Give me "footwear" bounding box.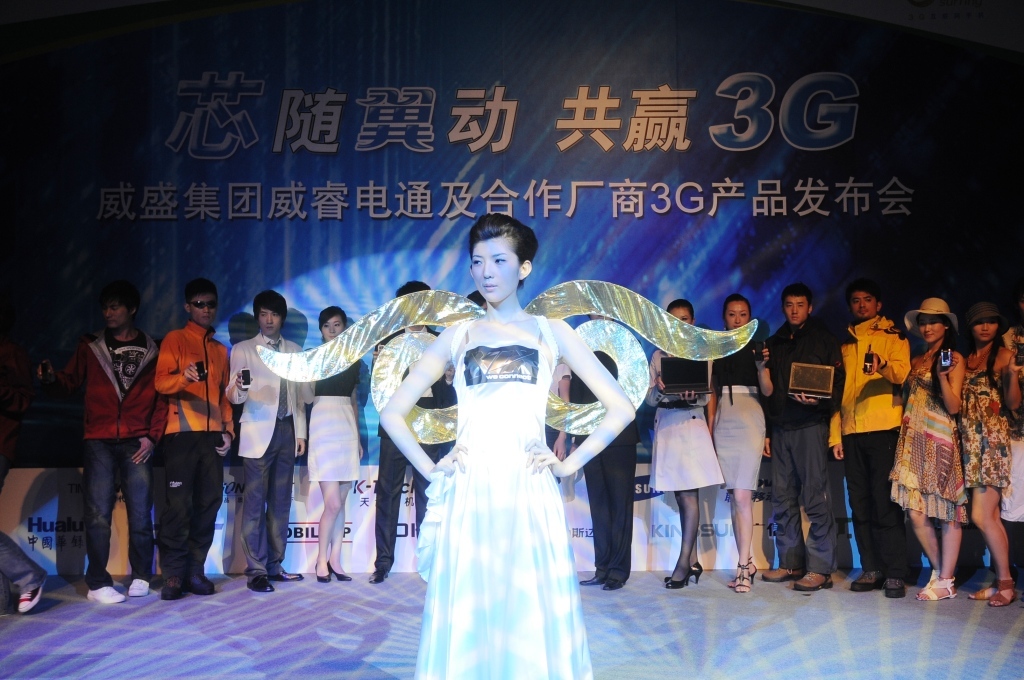
left=128, top=575, right=148, bottom=594.
